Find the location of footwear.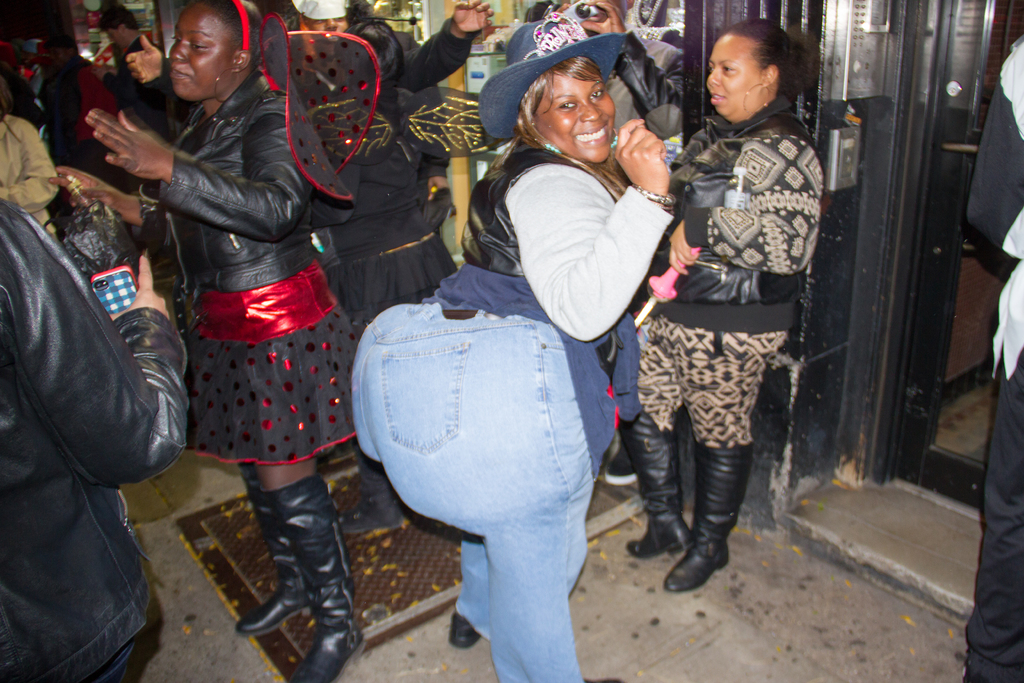
Location: detection(266, 475, 373, 680).
